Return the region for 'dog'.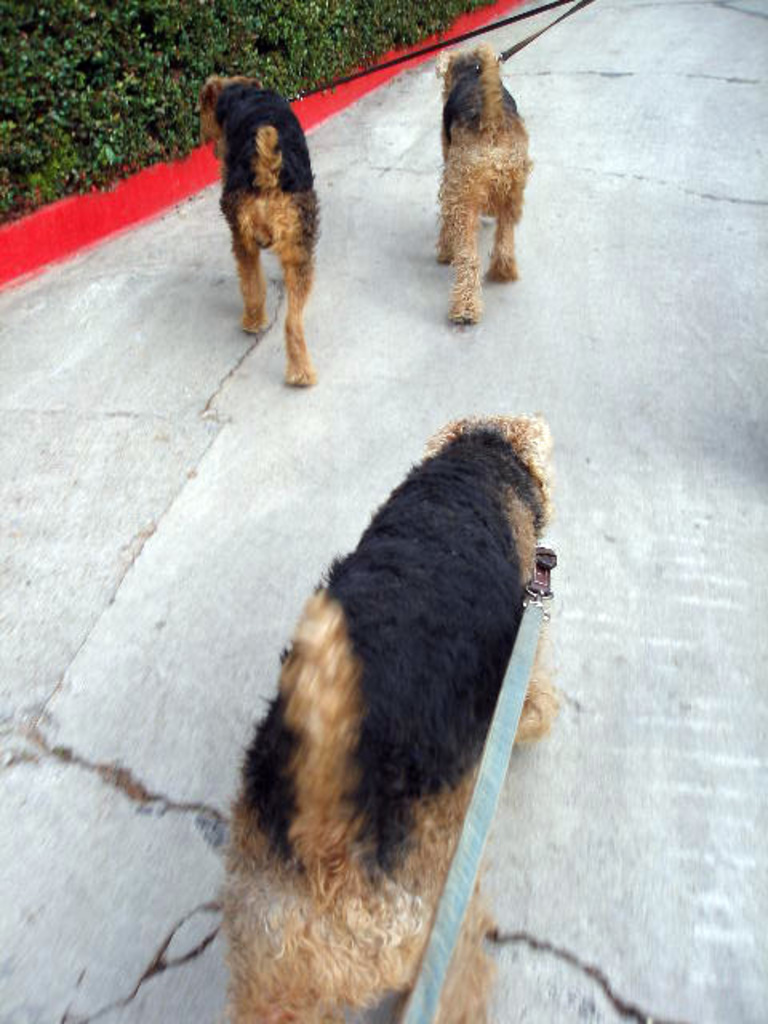
<region>430, 40, 531, 326</region>.
